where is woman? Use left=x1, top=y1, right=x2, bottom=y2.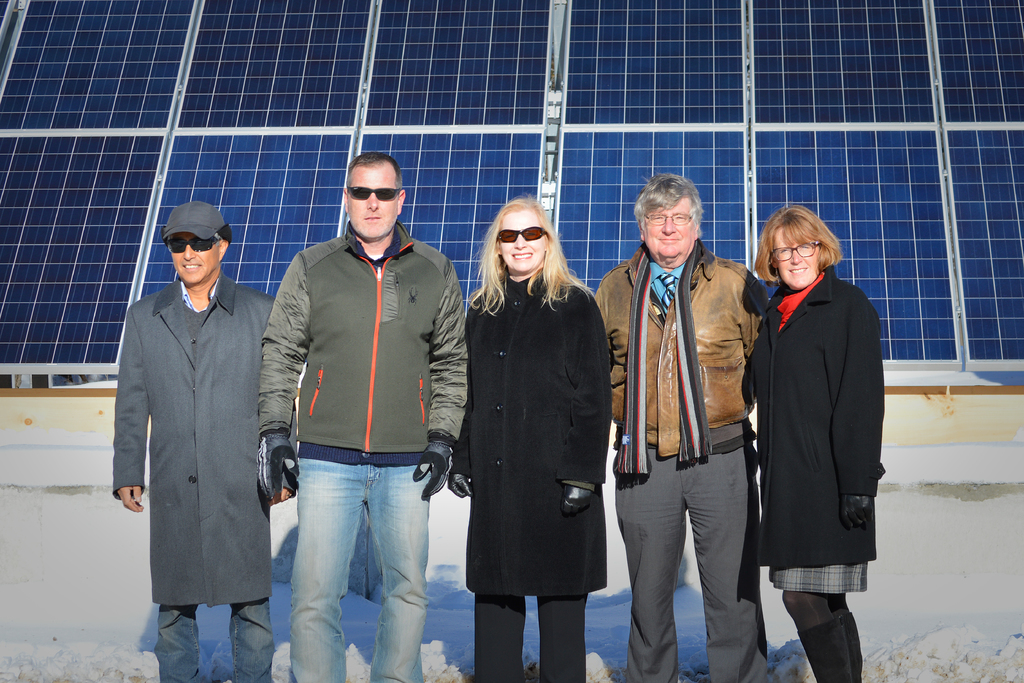
left=451, top=192, right=612, bottom=682.
